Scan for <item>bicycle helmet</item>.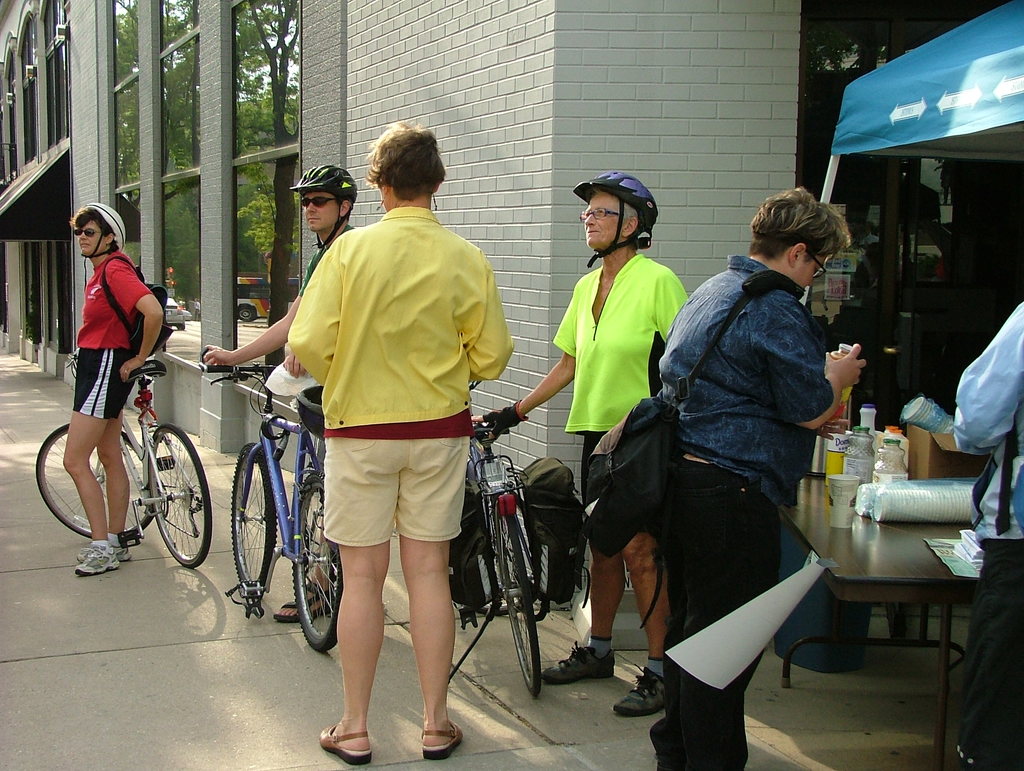
Scan result: 86, 201, 128, 253.
